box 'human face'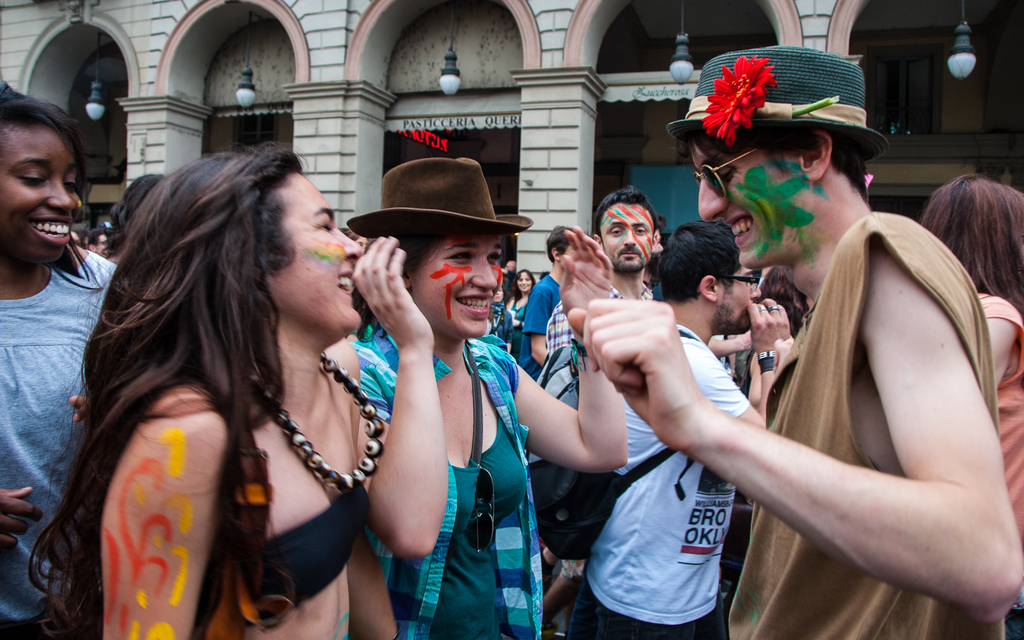
692 147 803 270
